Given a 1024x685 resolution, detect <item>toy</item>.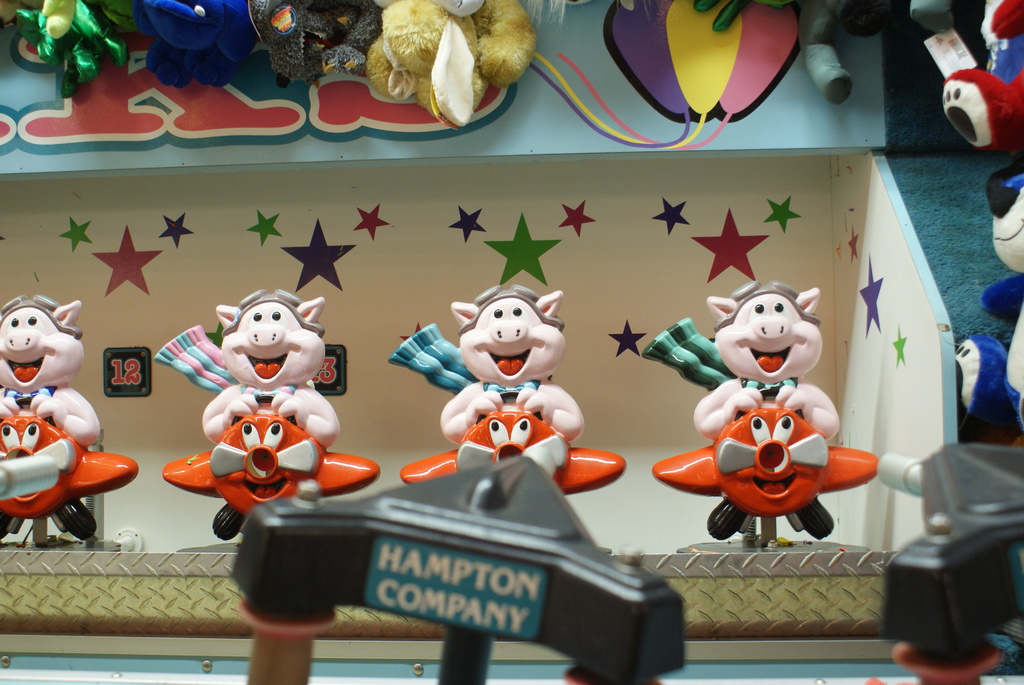
region(388, 280, 625, 493).
